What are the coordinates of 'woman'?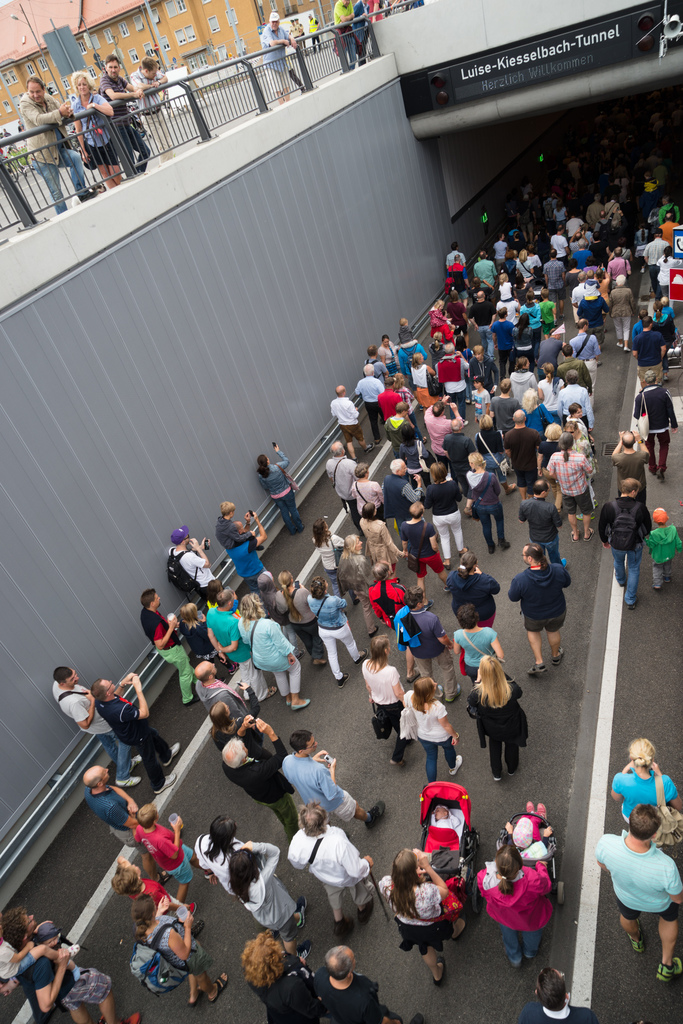
354 501 404 576.
